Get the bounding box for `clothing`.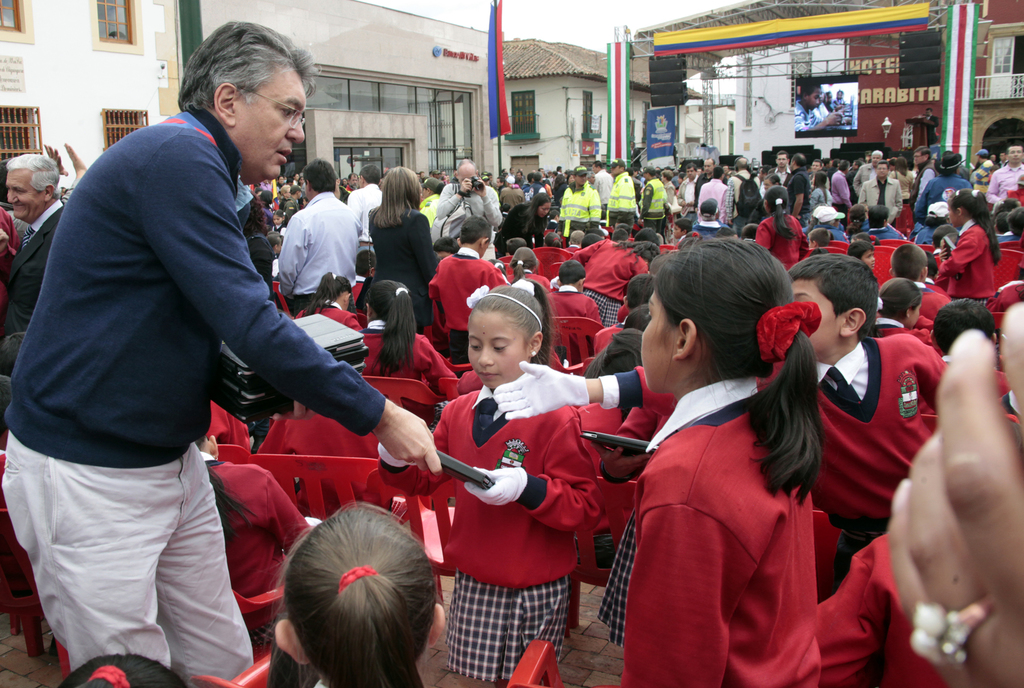
box=[357, 321, 477, 436].
